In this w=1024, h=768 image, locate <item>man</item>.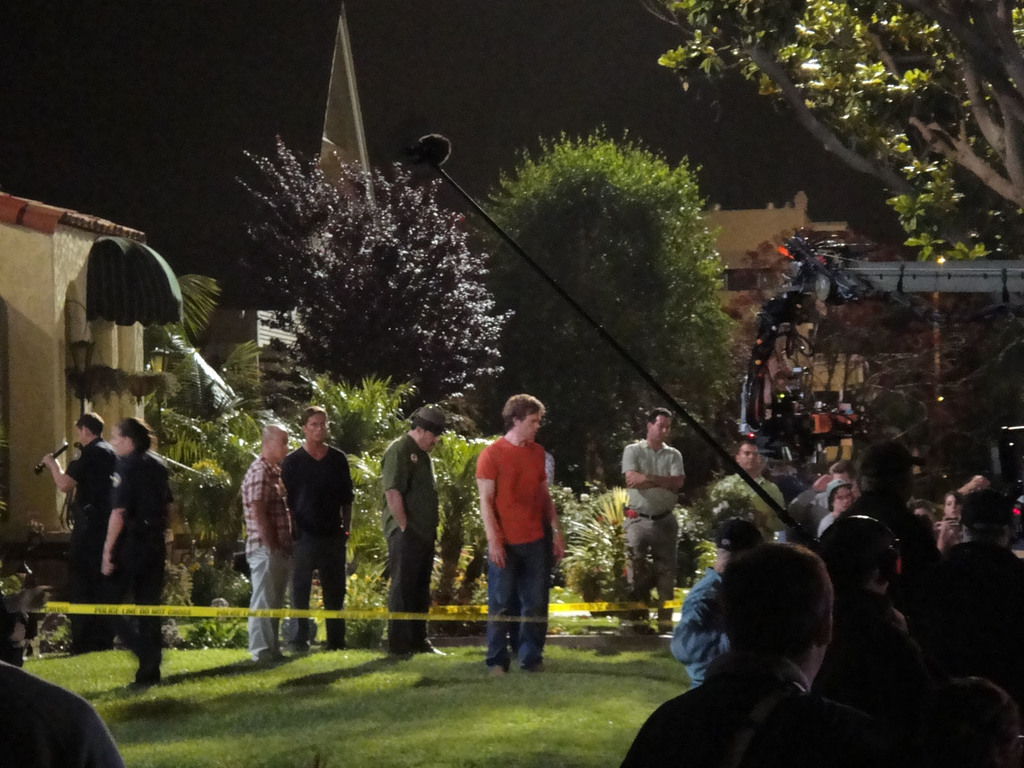
Bounding box: <box>808,514,914,723</box>.
